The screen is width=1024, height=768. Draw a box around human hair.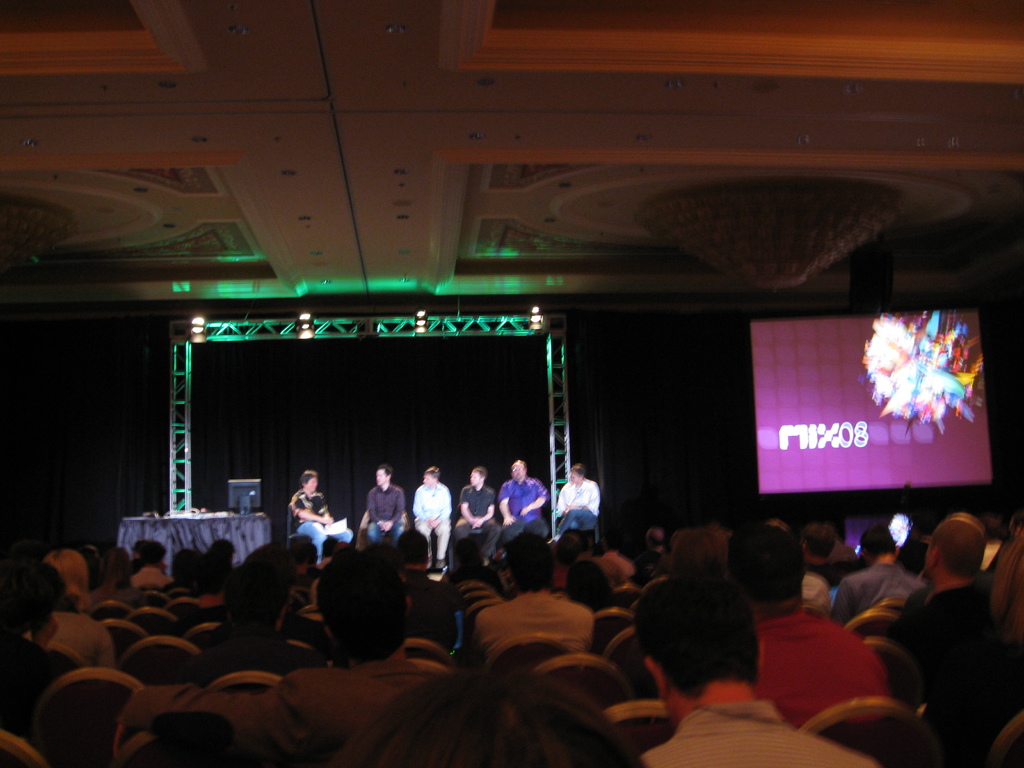
666,535,712,577.
